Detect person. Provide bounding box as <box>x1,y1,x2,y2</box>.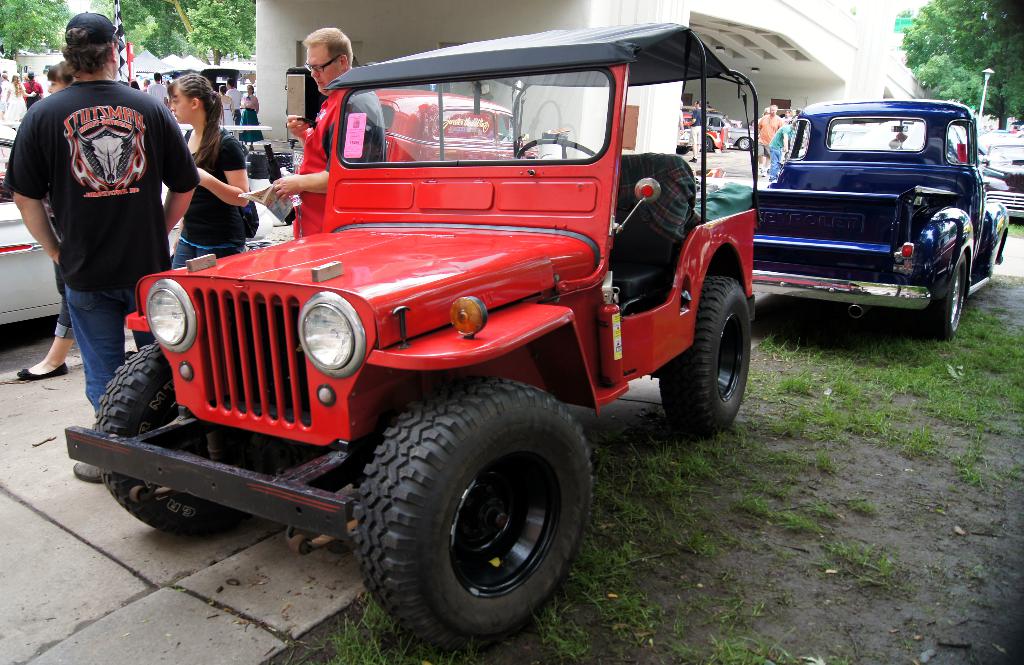
<box>686,99,701,159</box>.
